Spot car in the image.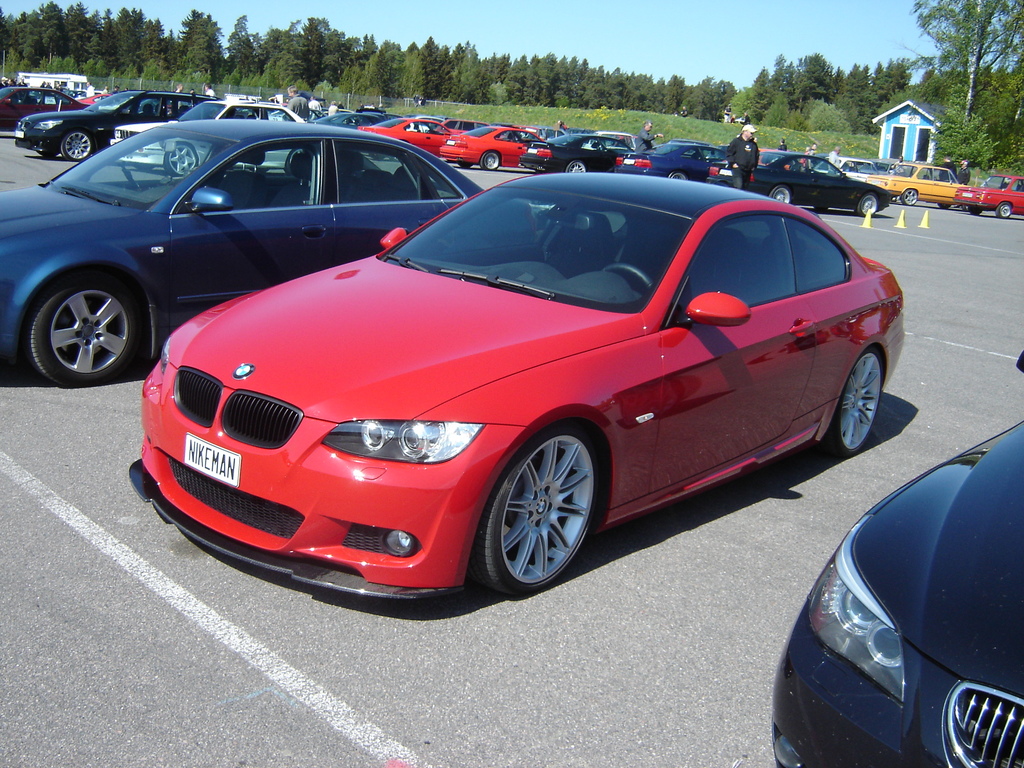
car found at select_region(811, 154, 885, 184).
